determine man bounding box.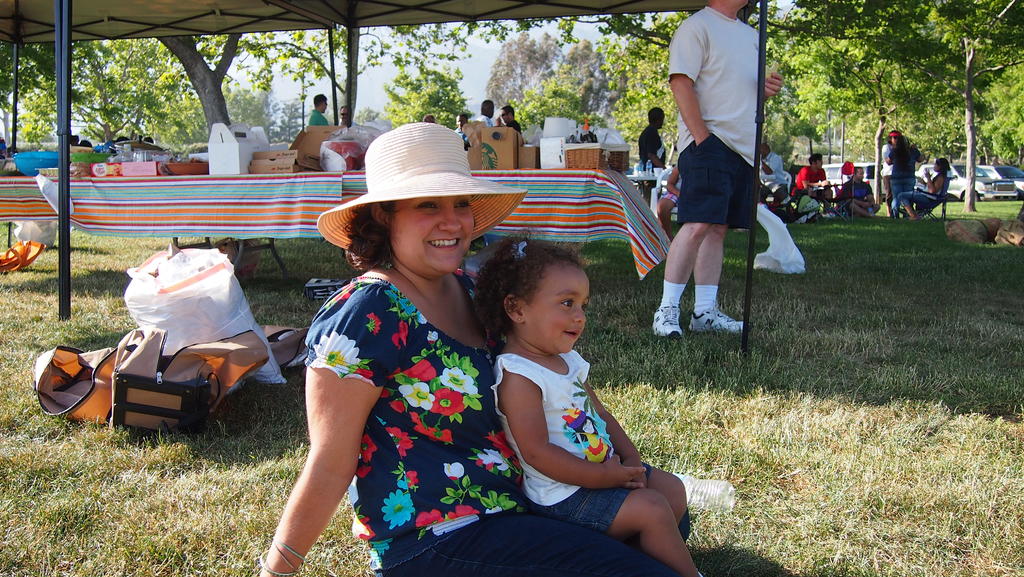
Determined: pyautogui.locateOnScreen(497, 103, 521, 131).
